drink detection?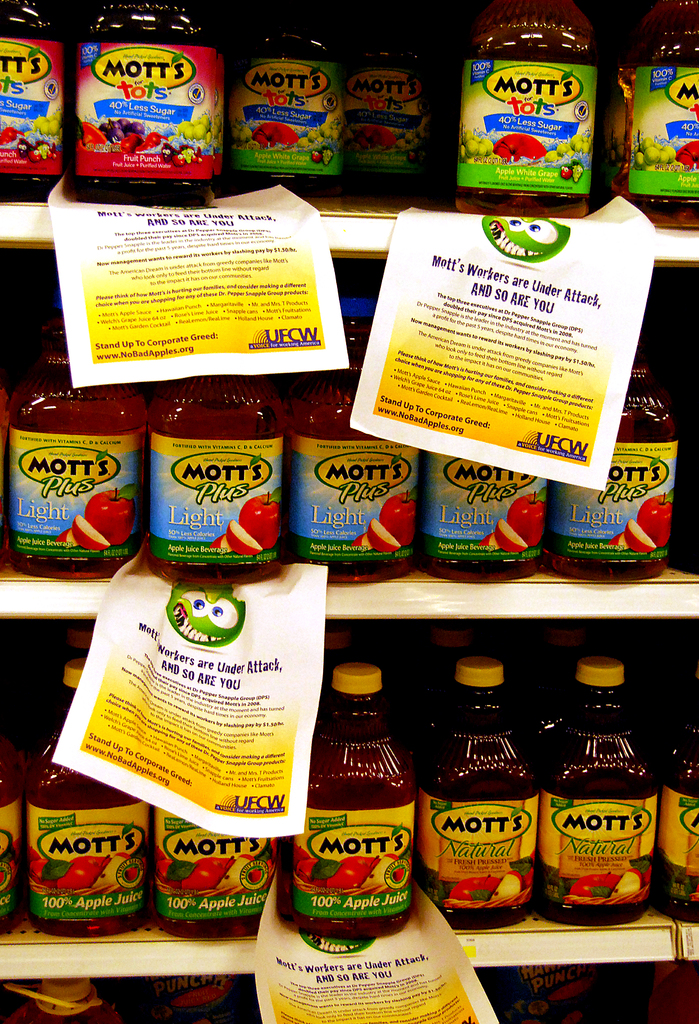
select_region(557, 681, 662, 938)
